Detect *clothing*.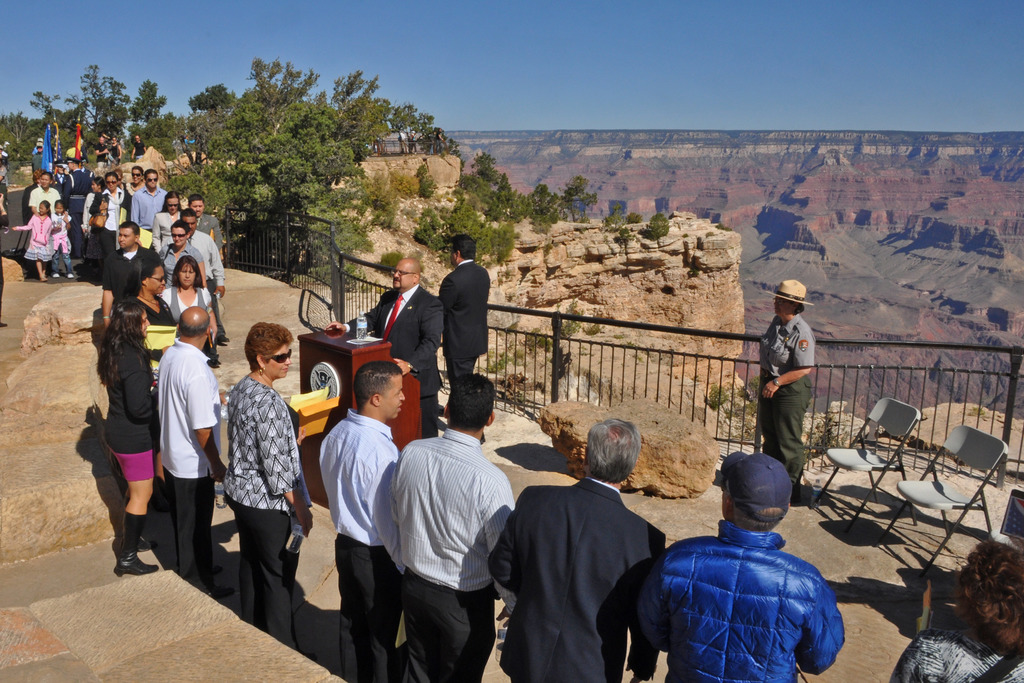
Detected at BBox(437, 260, 488, 438).
